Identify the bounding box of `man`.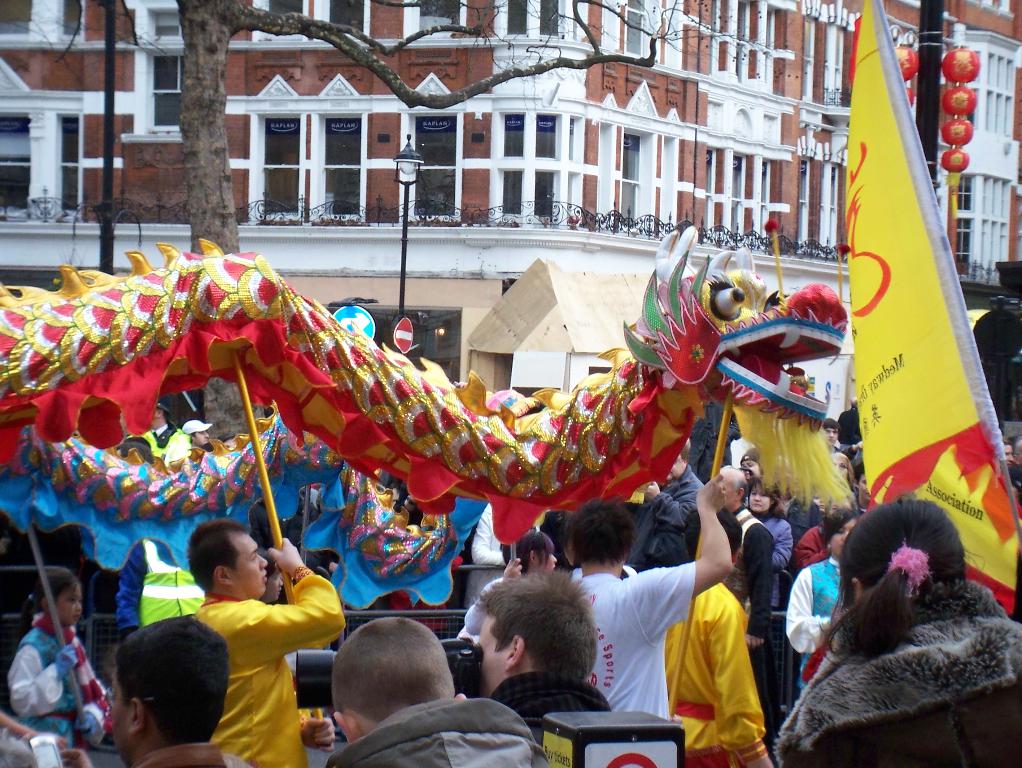
locate(631, 443, 702, 565).
